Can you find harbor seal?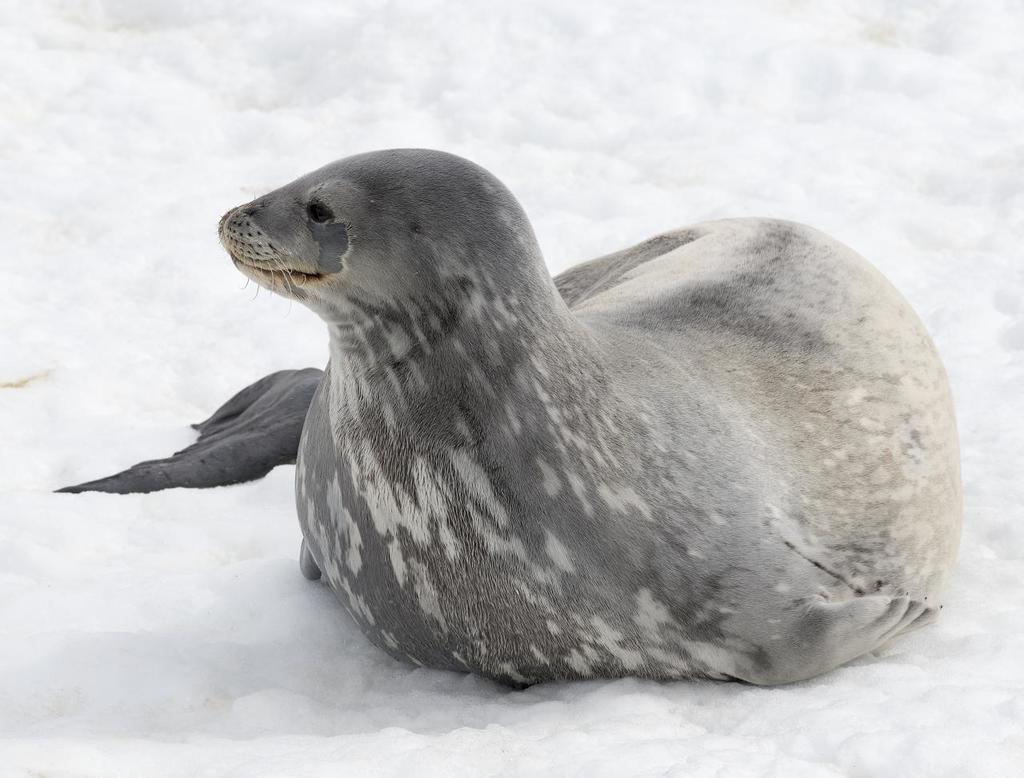
Yes, bounding box: (left=56, top=140, right=960, bottom=692).
